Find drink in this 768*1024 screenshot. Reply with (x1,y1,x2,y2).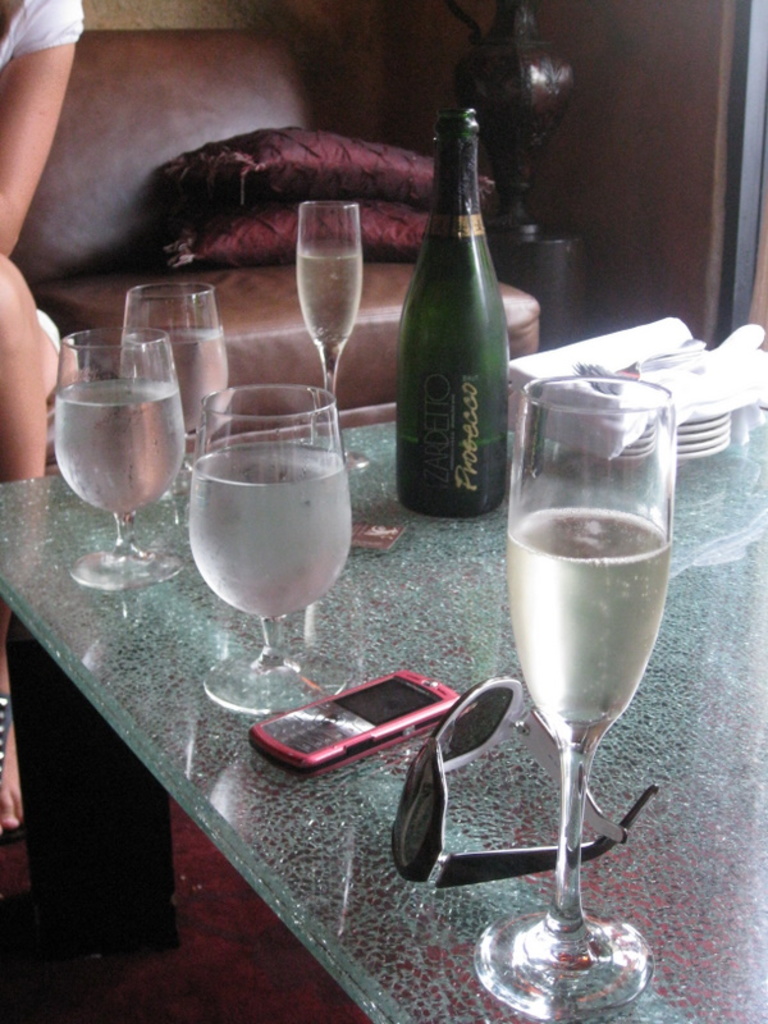
(394,127,515,530).
